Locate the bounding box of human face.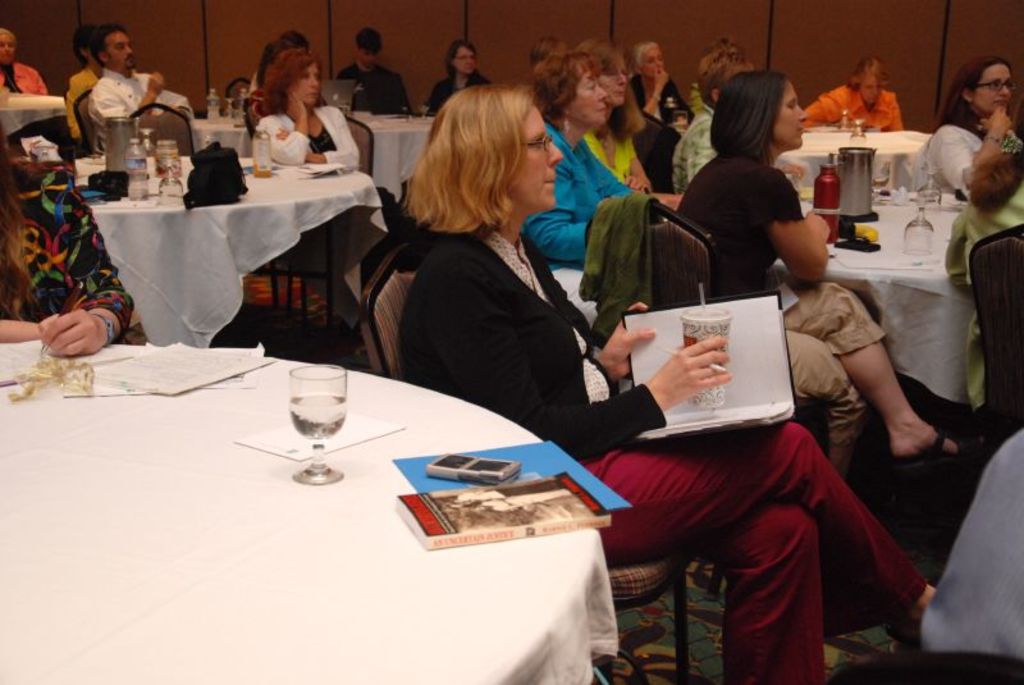
Bounding box: 570,61,607,131.
